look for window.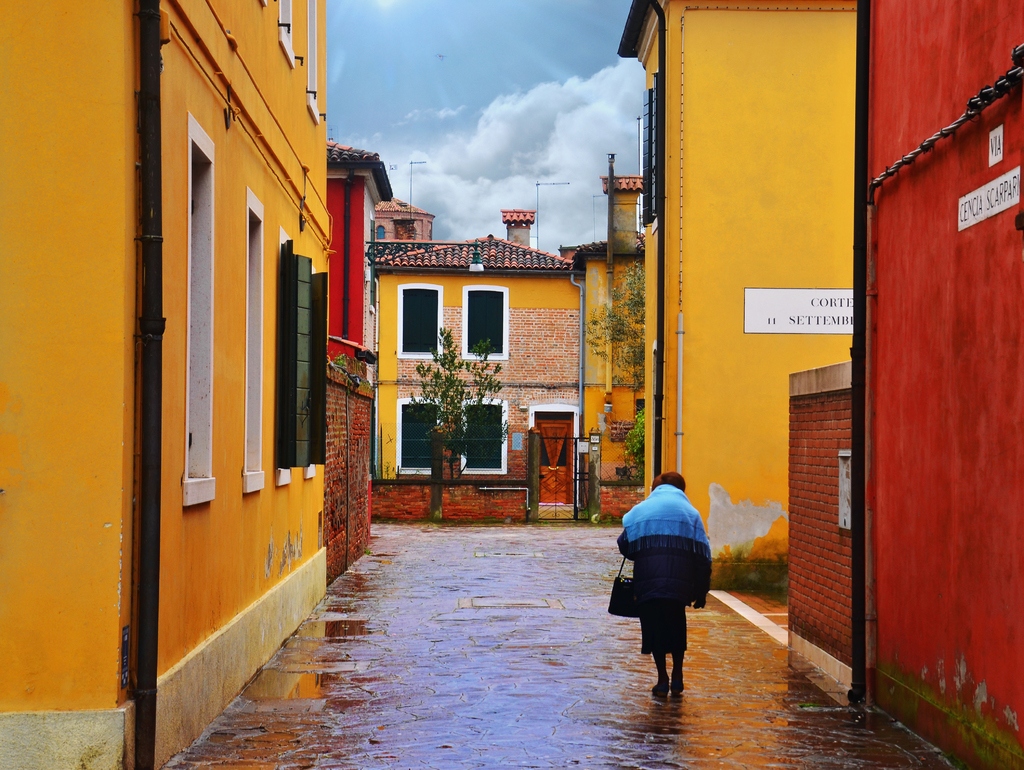
Found: box(634, 400, 644, 428).
